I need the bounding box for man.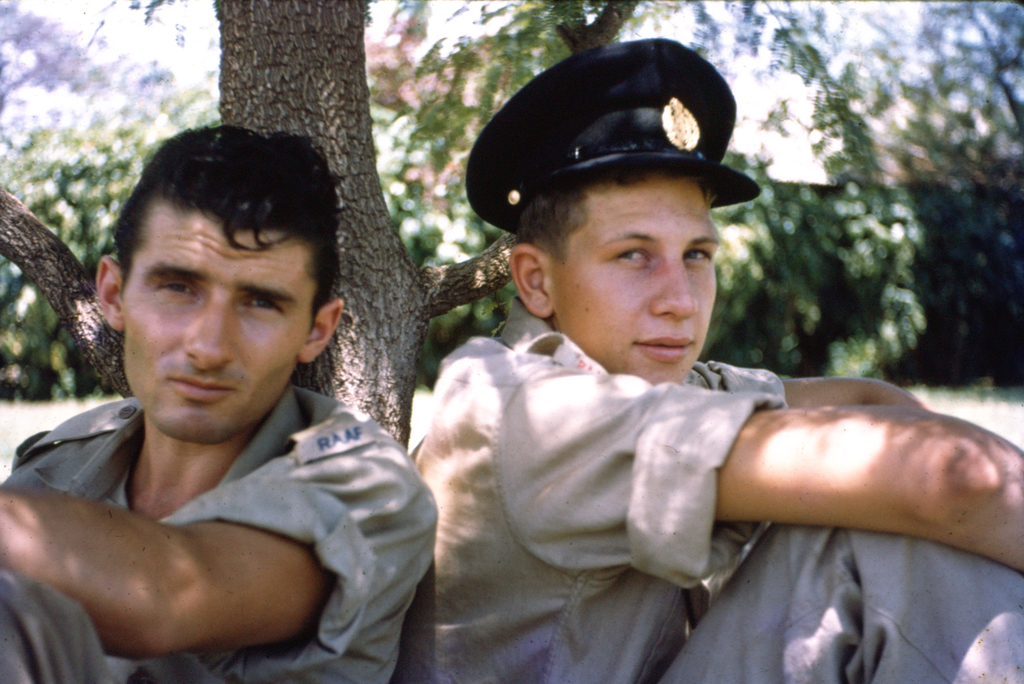
Here it is: BBox(398, 29, 1023, 683).
